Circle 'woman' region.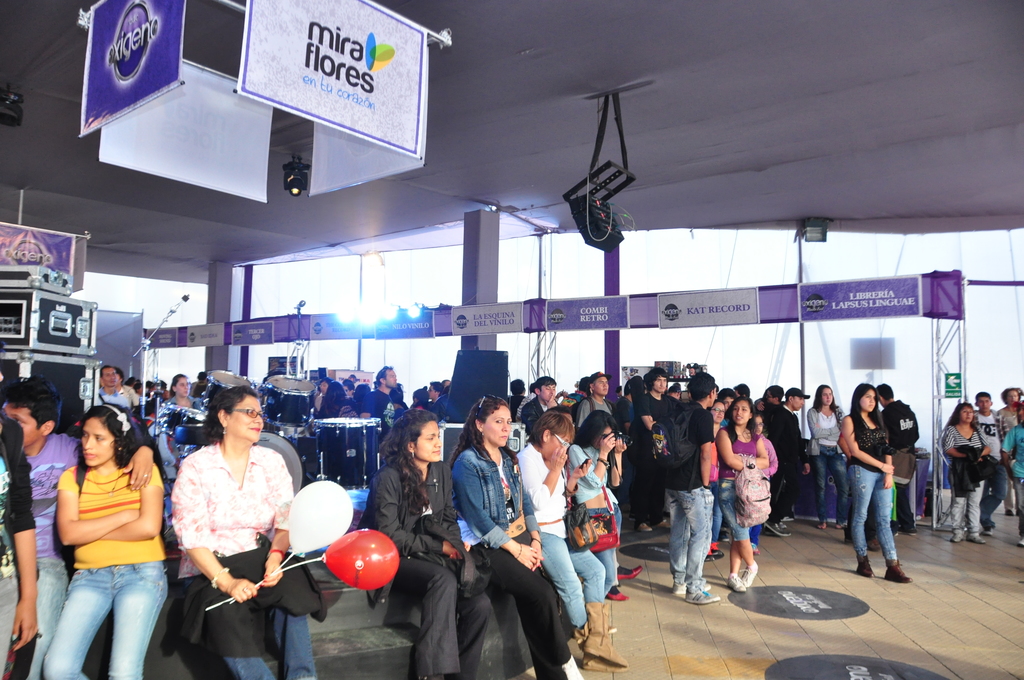
Region: pyautogui.locateOnScreen(804, 383, 846, 533).
